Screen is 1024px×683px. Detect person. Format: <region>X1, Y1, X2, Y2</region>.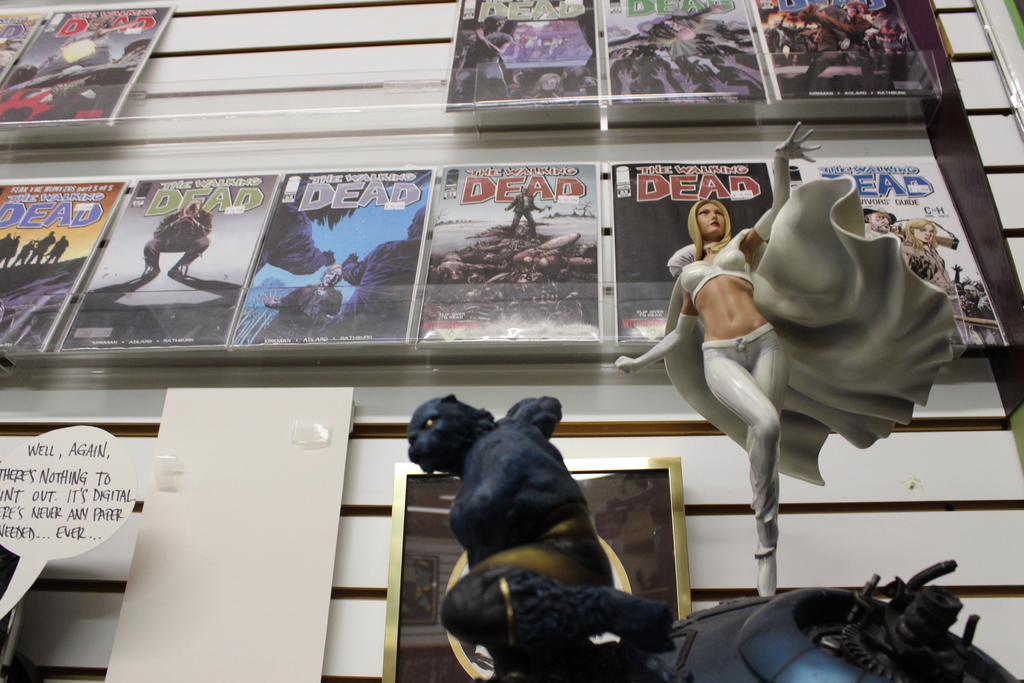
<region>0, 230, 10, 261</region>.
